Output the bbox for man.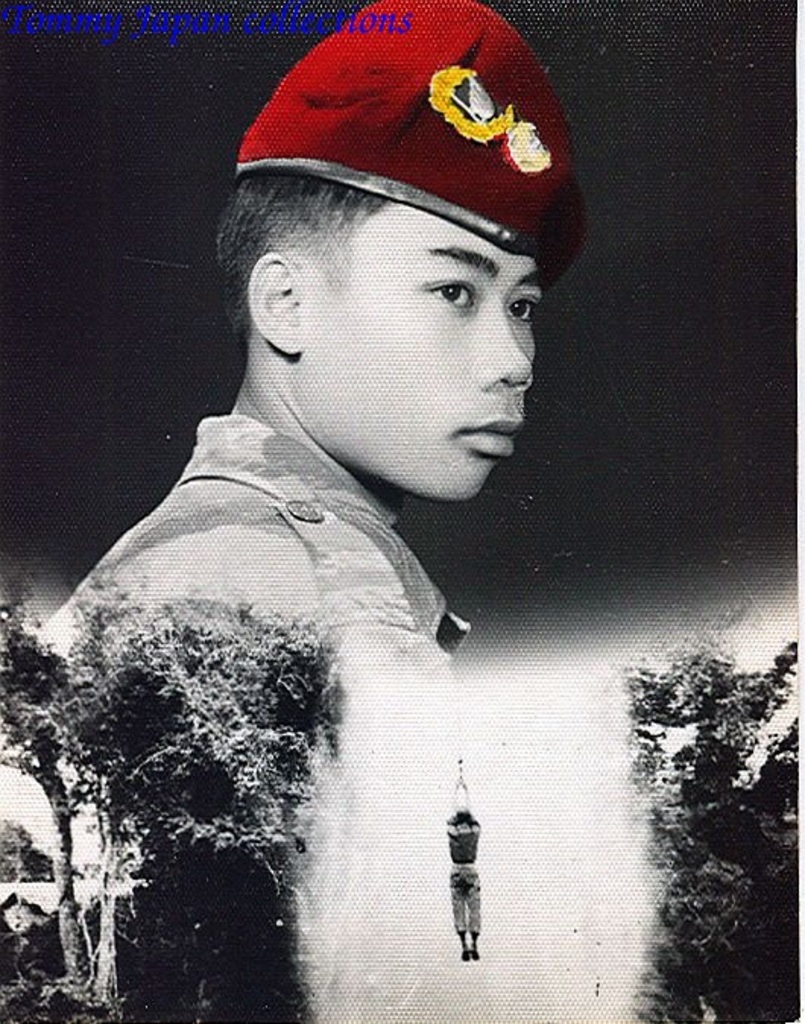
Rect(11, 0, 592, 676).
